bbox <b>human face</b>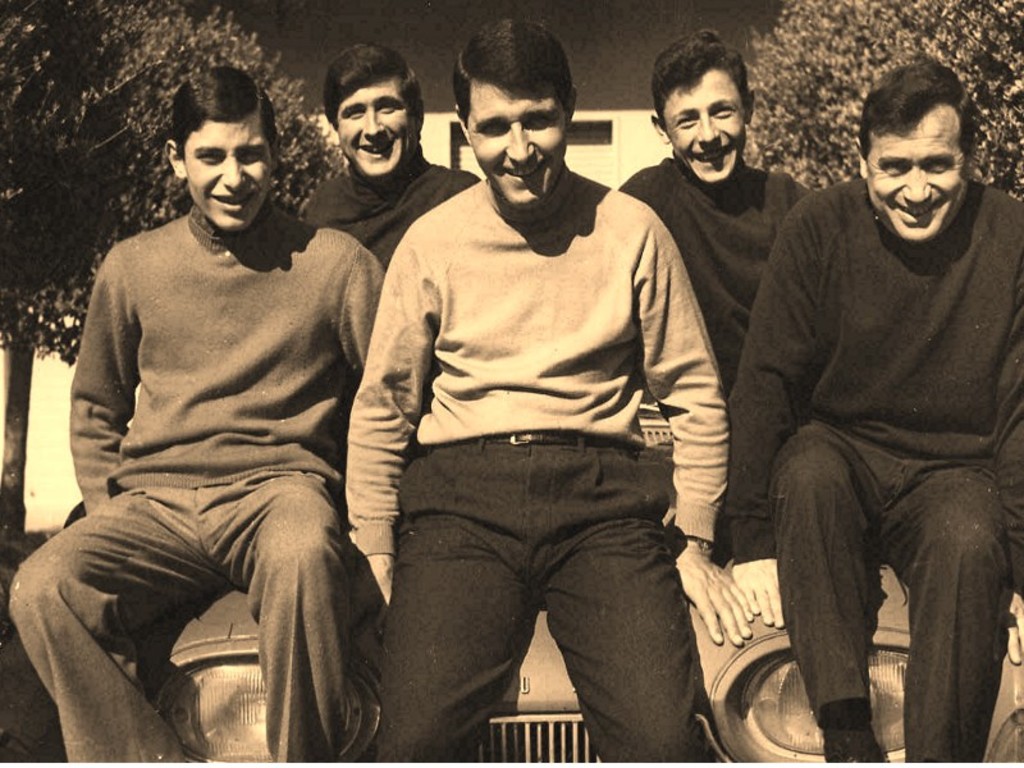
334 76 413 178
